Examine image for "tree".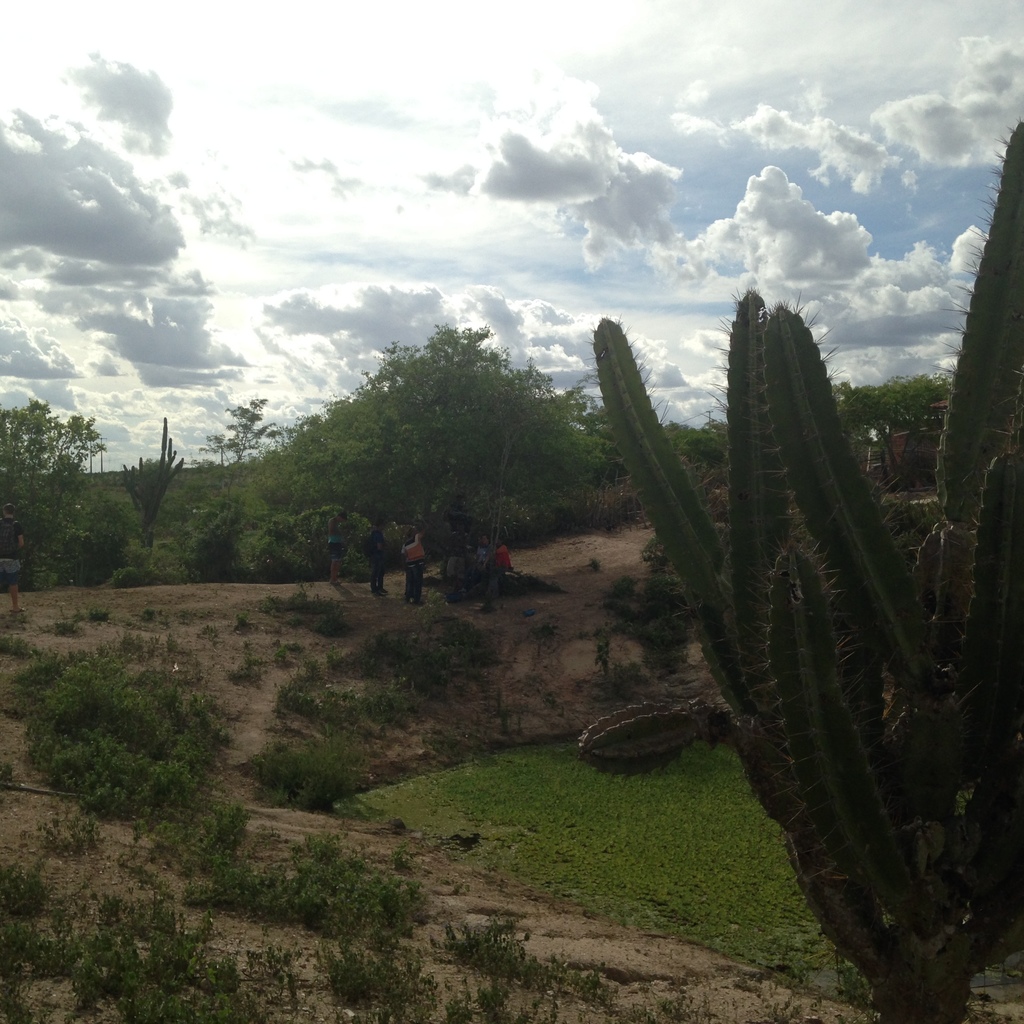
Examination result: detection(0, 396, 128, 589).
